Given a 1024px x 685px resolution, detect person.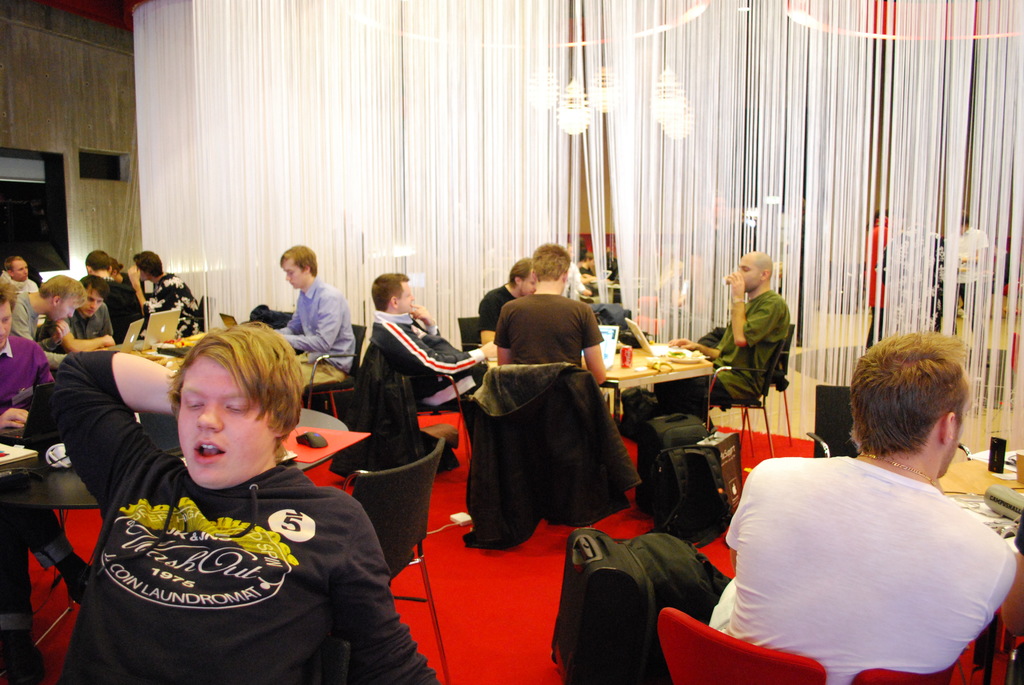
(474, 255, 538, 348).
